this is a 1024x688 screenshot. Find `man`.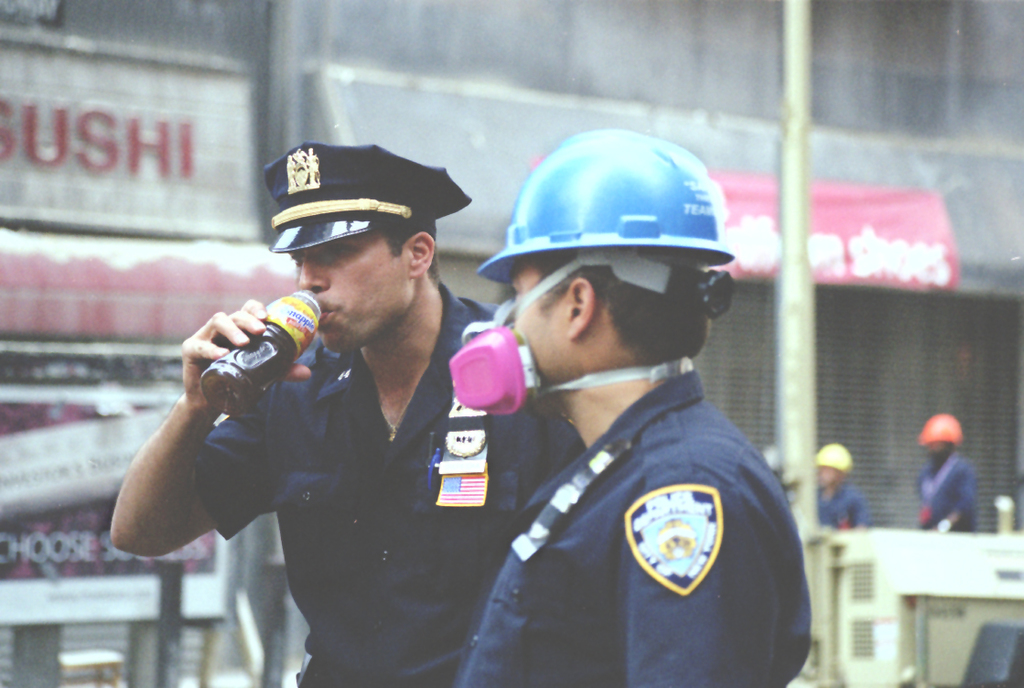
Bounding box: (x1=108, y1=137, x2=582, y2=687).
